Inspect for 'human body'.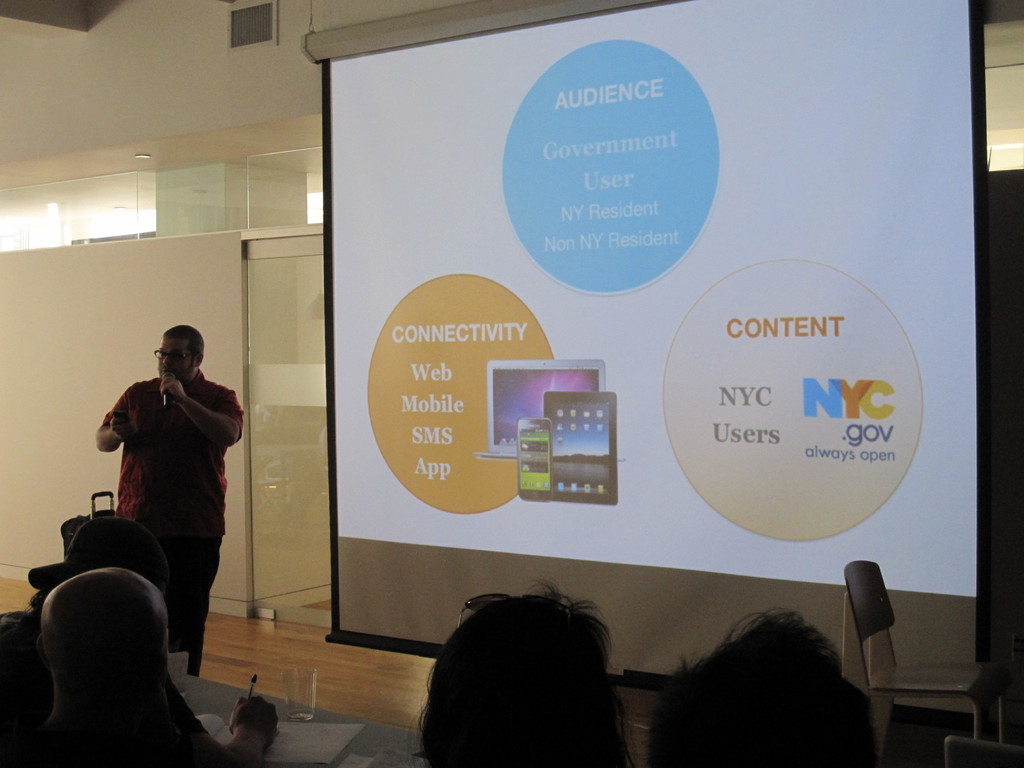
Inspection: [412,582,628,766].
